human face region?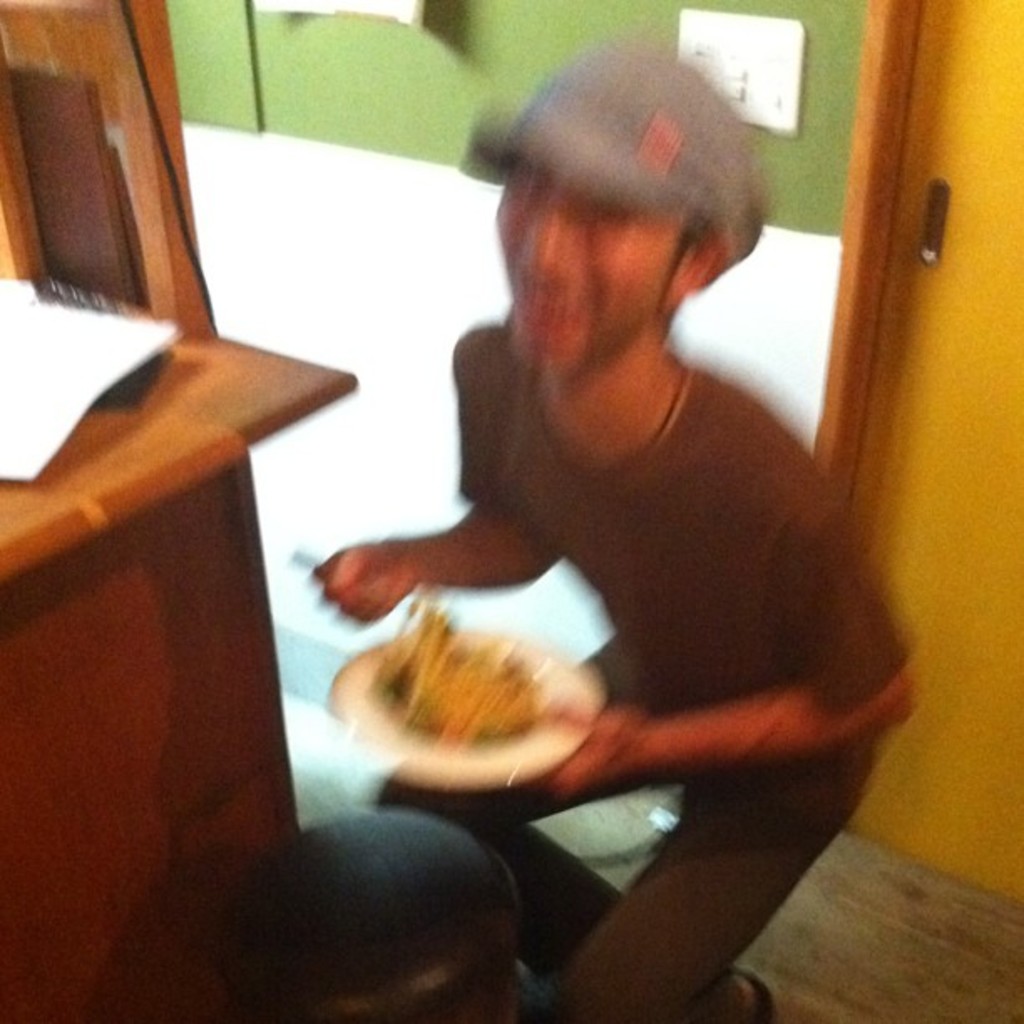
locate(489, 154, 694, 378)
